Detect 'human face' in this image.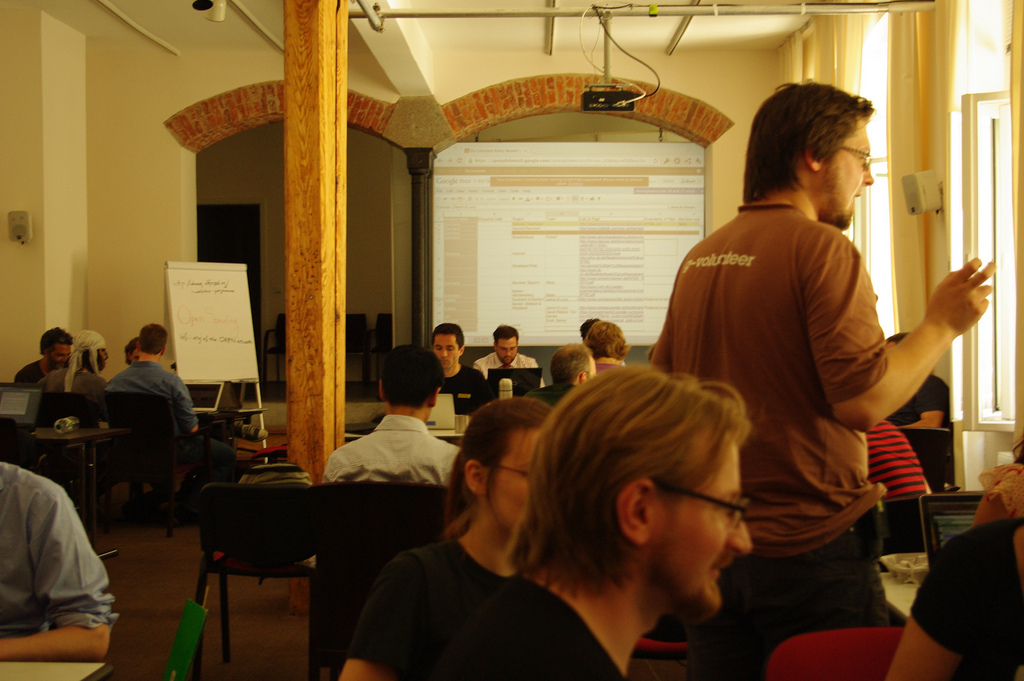
Detection: (823, 120, 873, 231).
